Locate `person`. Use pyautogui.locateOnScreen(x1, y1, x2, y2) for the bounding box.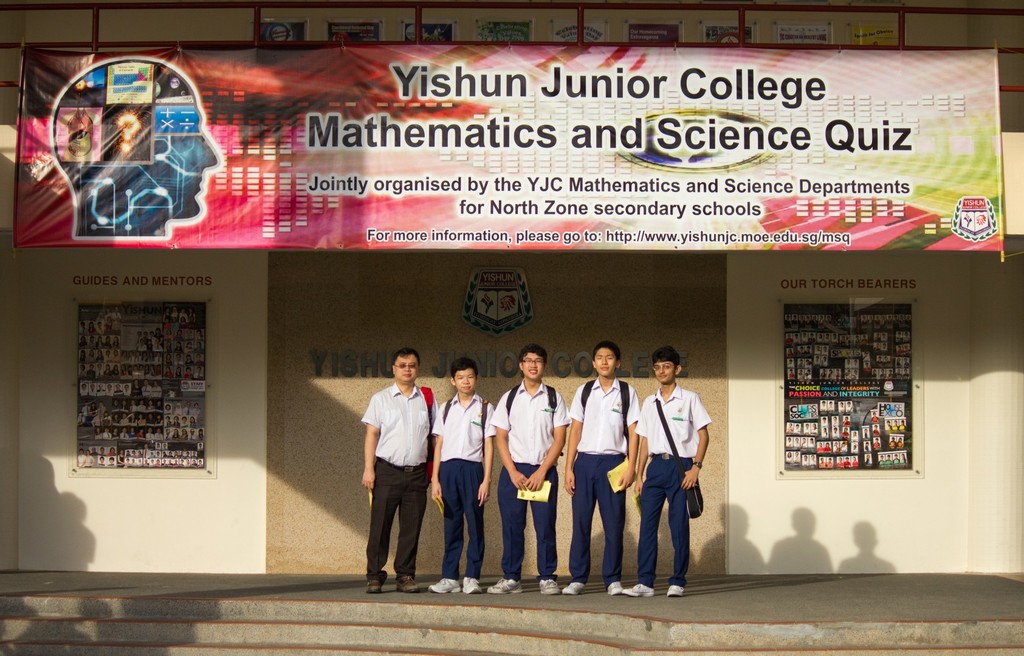
pyautogui.locateOnScreen(566, 342, 623, 610).
